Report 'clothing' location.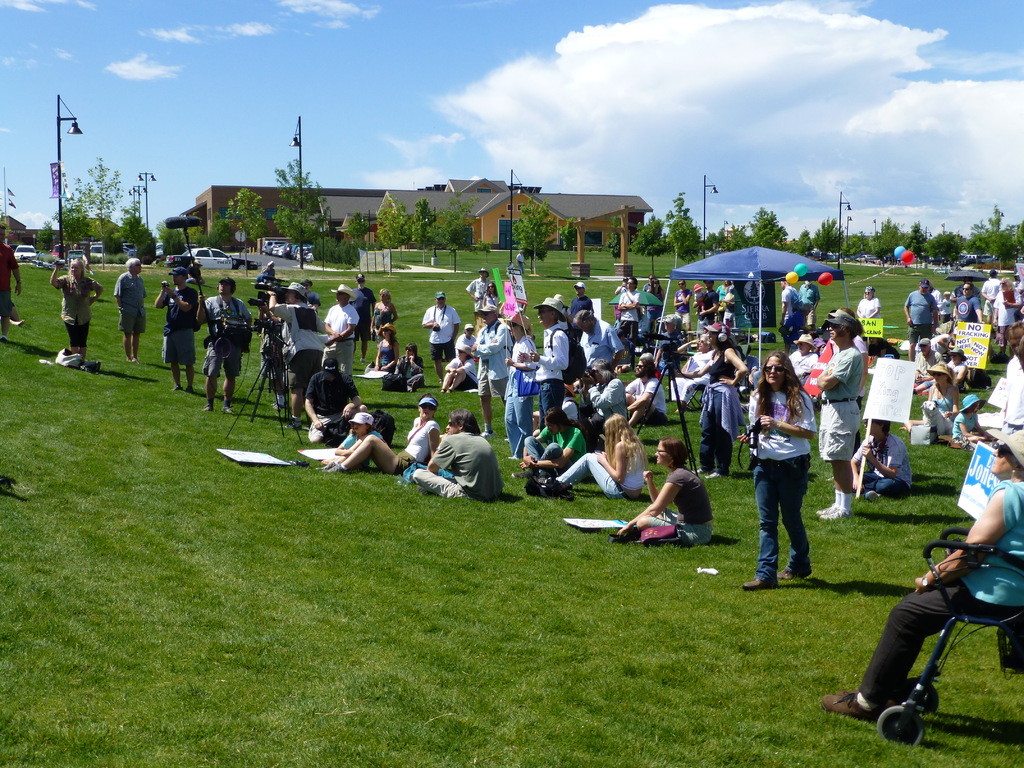
Report: [left=506, top=332, right=531, bottom=442].
